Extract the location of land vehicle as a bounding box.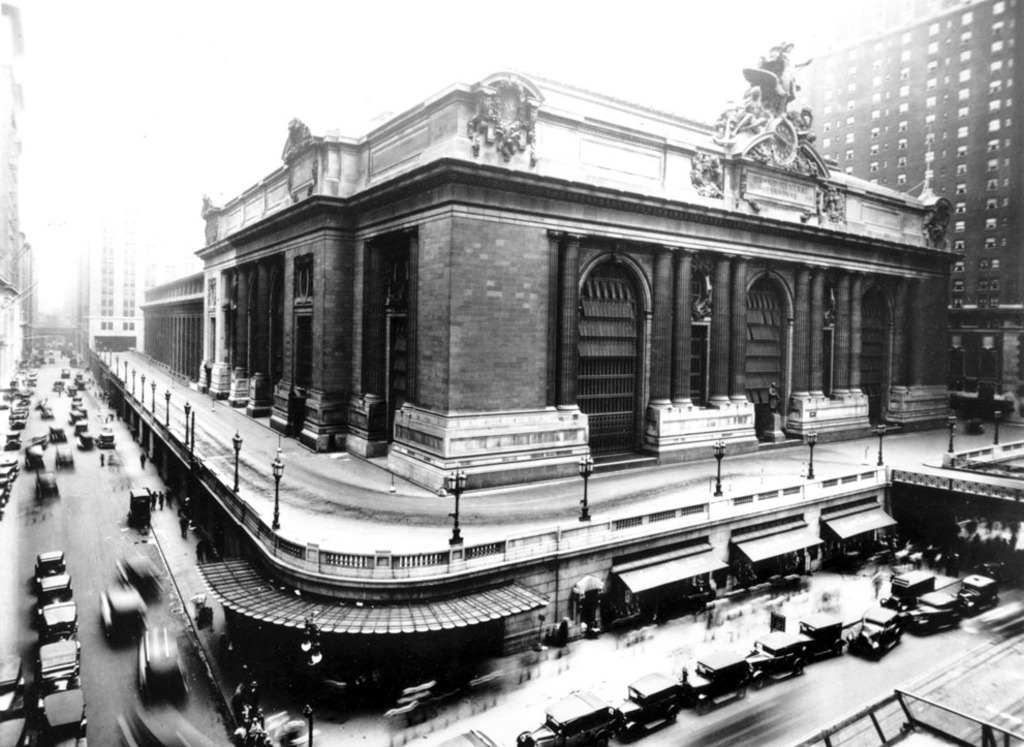
box=[673, 645, 755, 714].
